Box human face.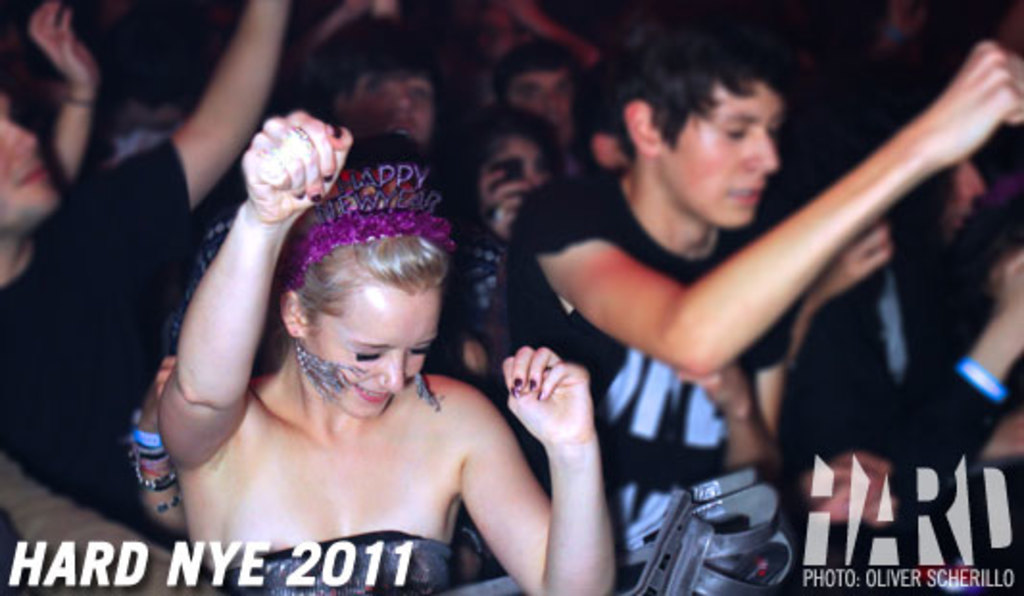
bbox=(0, 92, 61, 233).
